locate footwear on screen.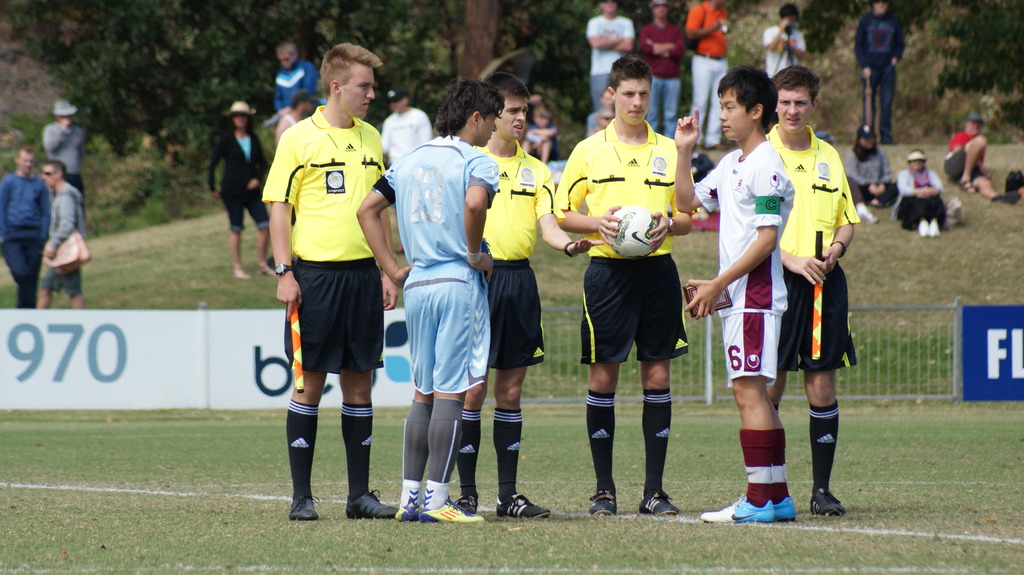
On screen at [449, 501, 477, 515].
